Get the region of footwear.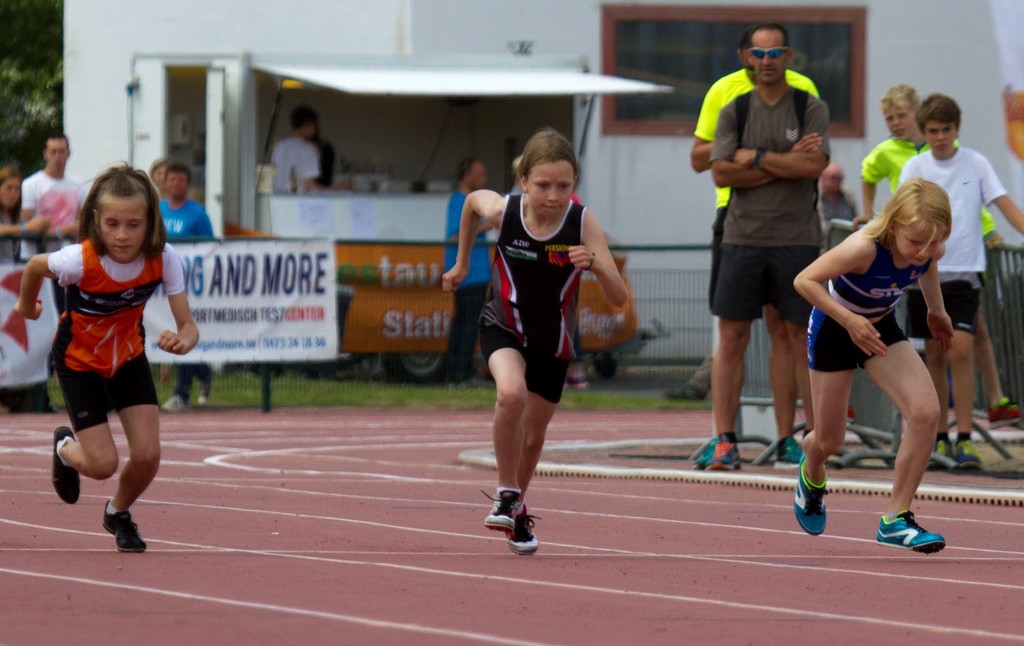
[x1=873, y1=510, x2=949, y2=554].
